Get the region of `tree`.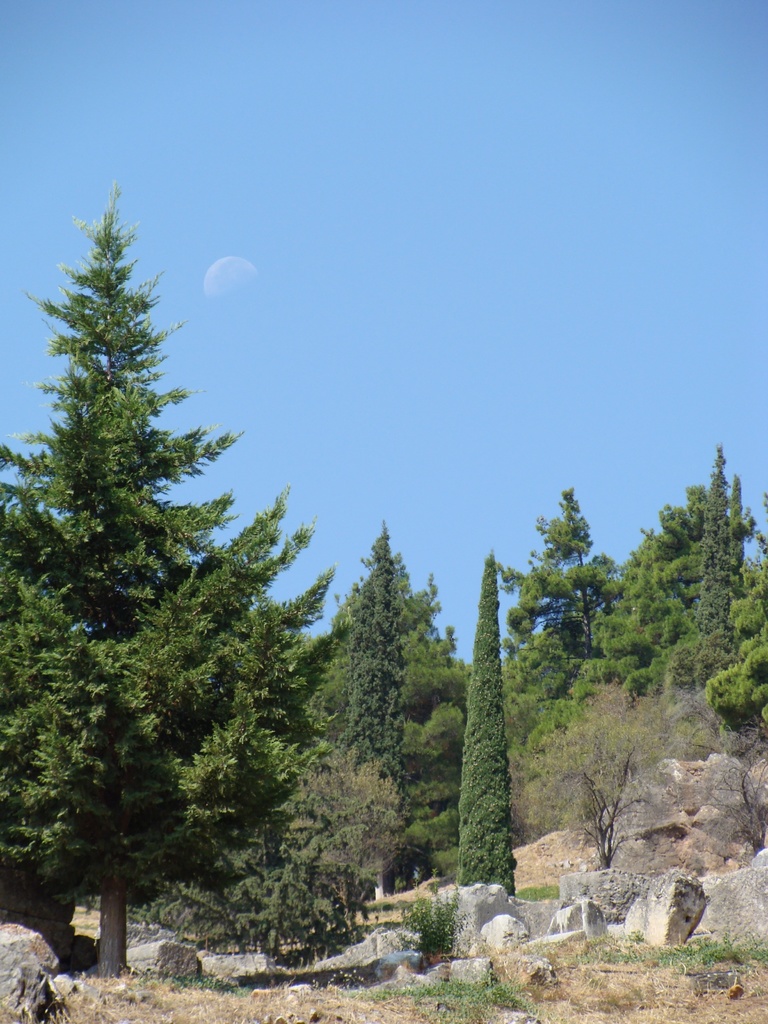
(x1=348, y1=517, x2=419, y2=772).
